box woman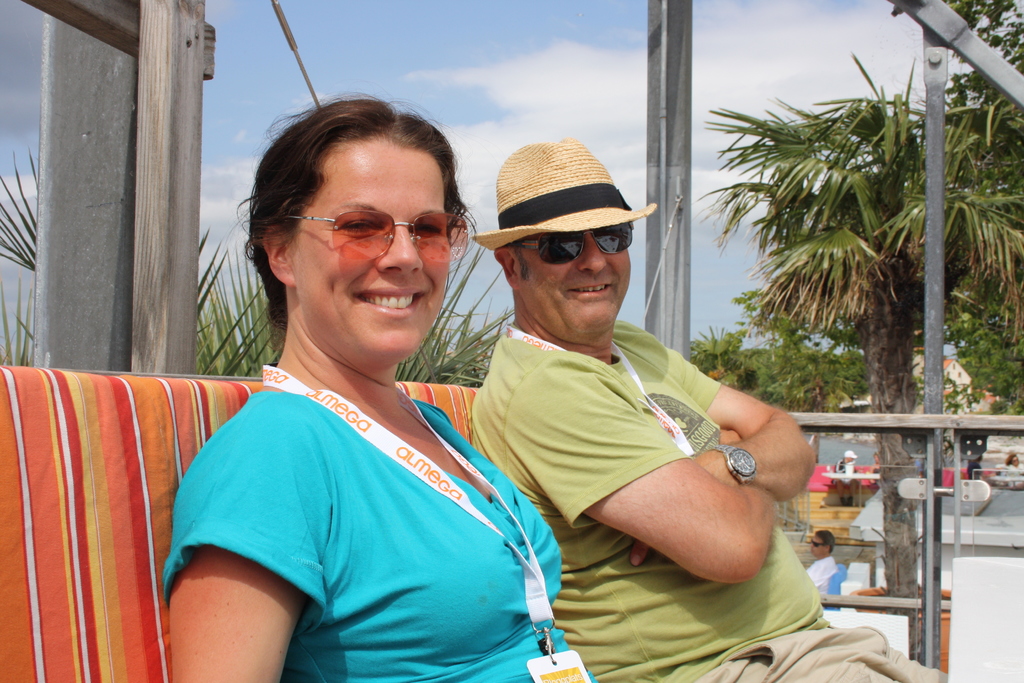
[134,106,546,682]
